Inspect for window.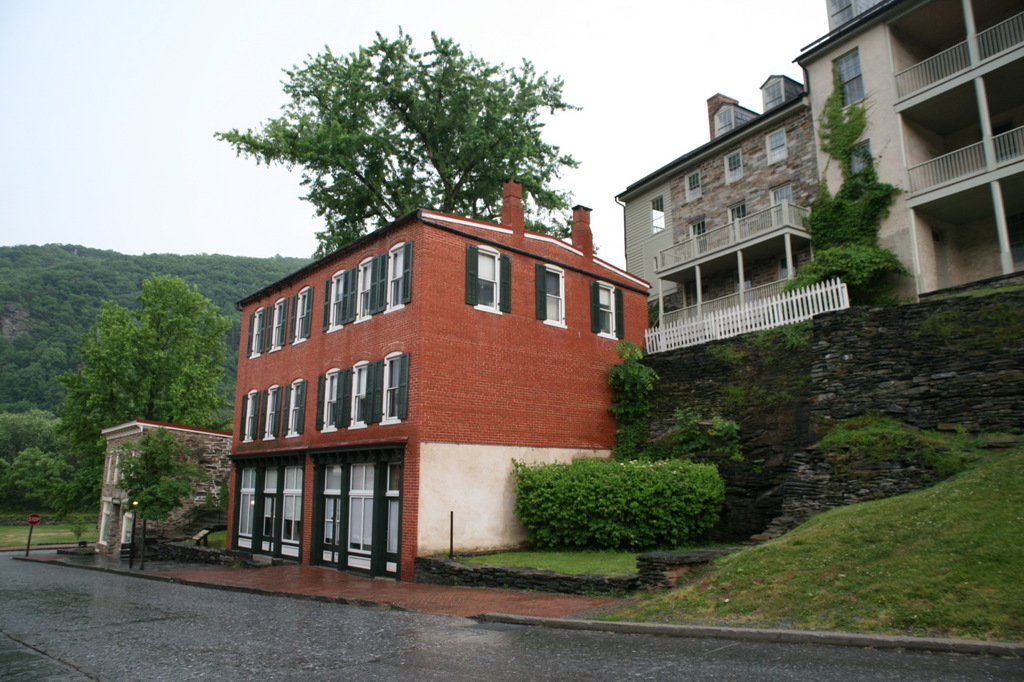
Inspection: x1=356, y1=262, x2=372, y2=322.
